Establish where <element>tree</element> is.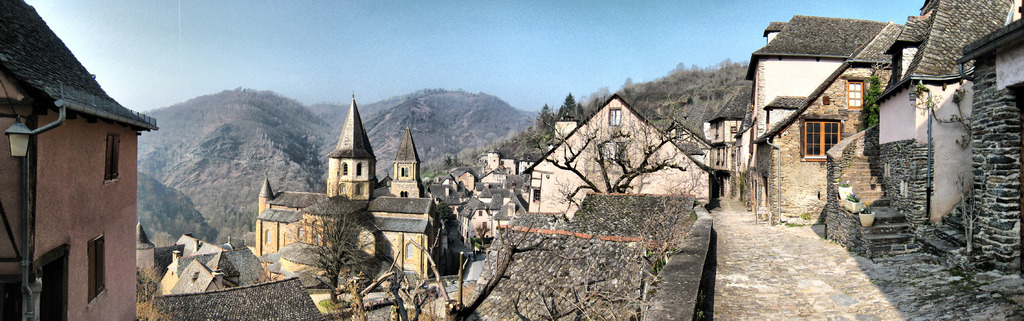
Established at bbox(295, 191, 389, 301).
